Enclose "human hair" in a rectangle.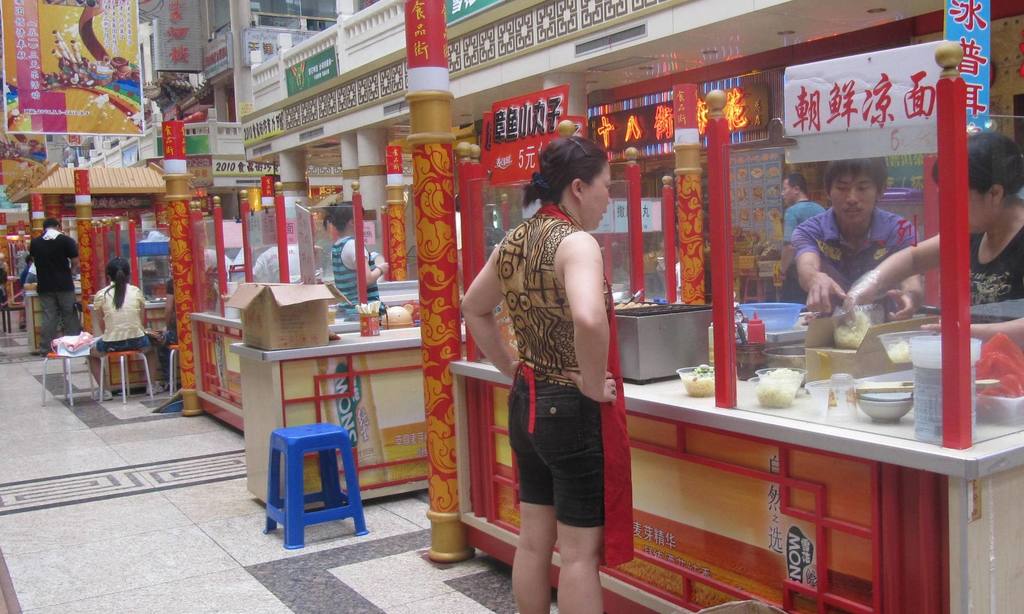
locate(42, 217, 59, 230).
